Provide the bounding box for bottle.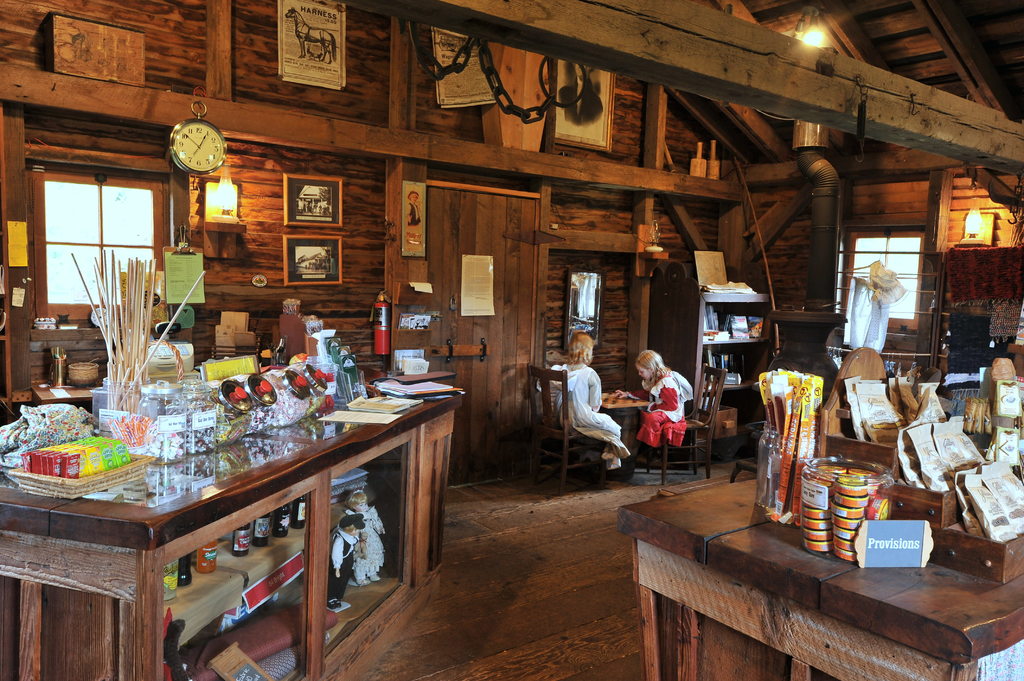
box(178, 552, 195, 592).
